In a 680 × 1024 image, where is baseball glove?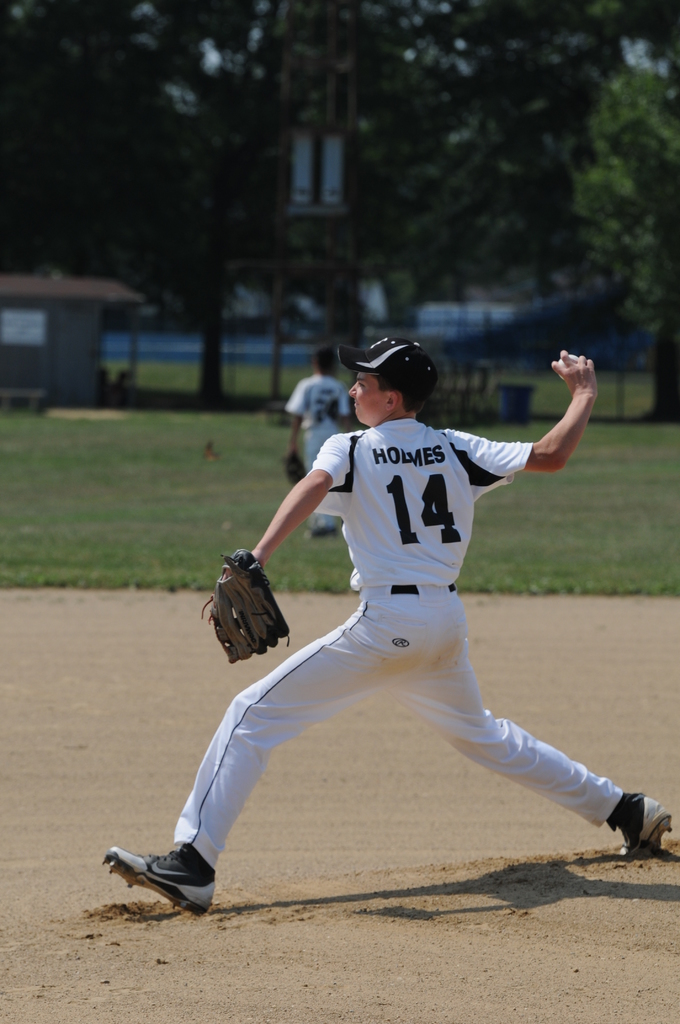
bbox=(191, 547, 298, 666).
